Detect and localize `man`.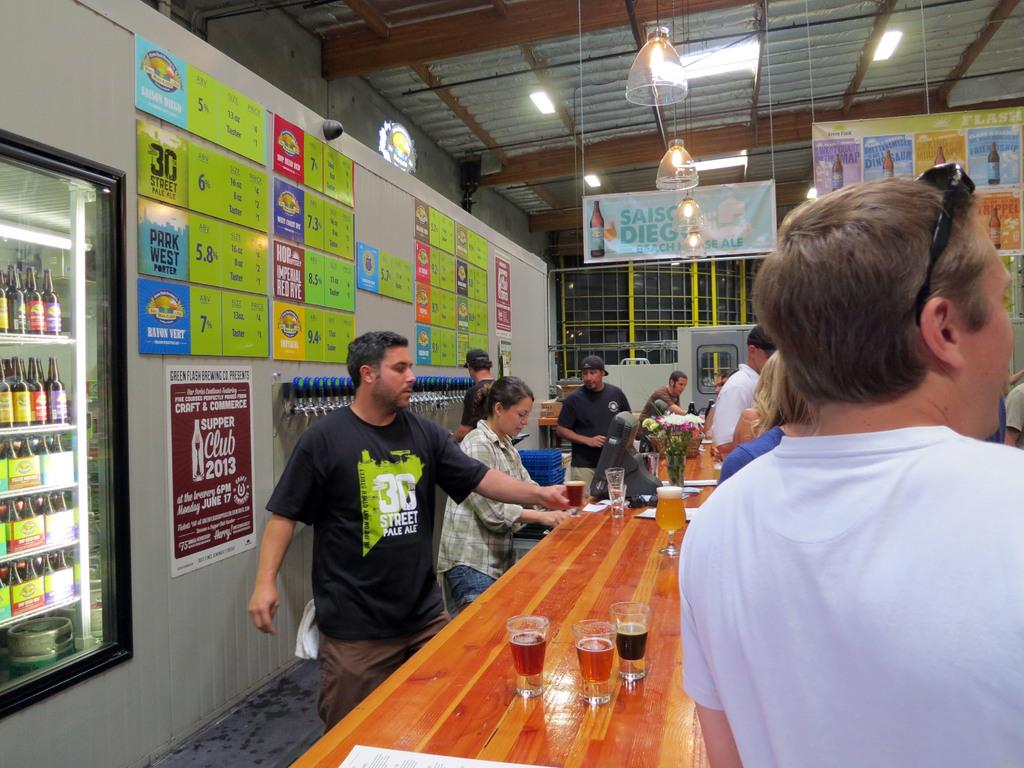
Localized at (554,356,634,493).
